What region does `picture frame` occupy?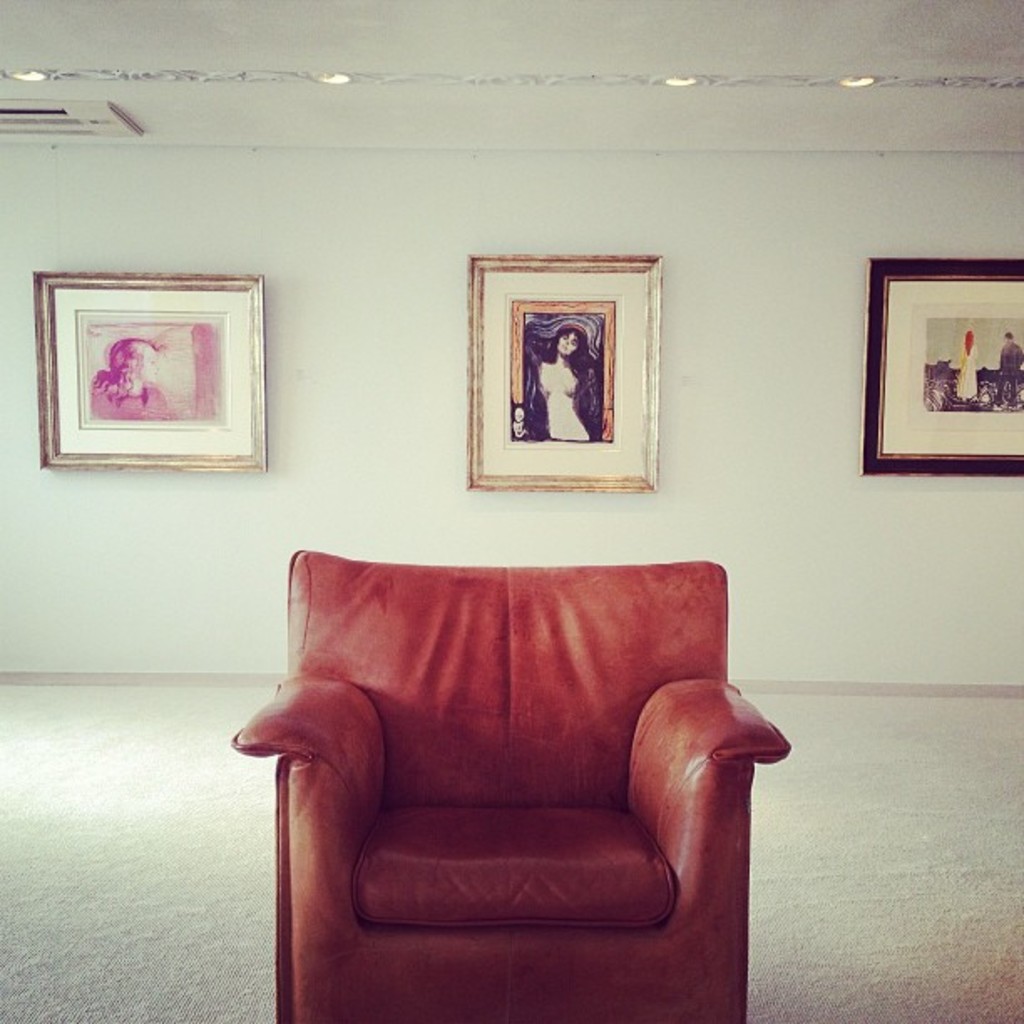
locate(465, 253, 663, 492).
